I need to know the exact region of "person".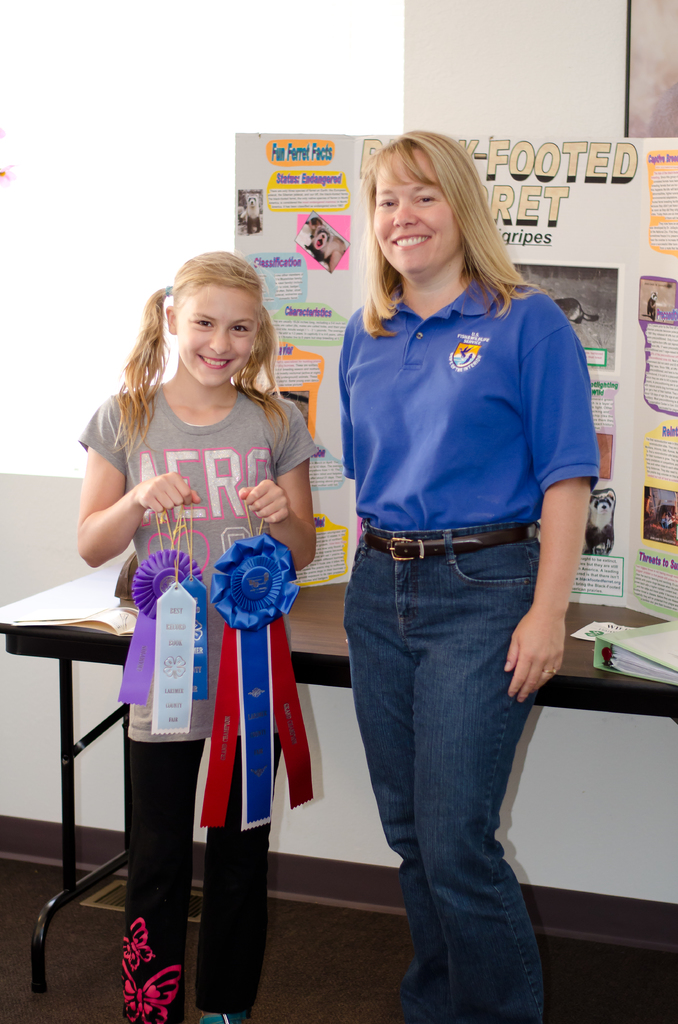
Region: bbox=(328, 127, 601, 1020).
